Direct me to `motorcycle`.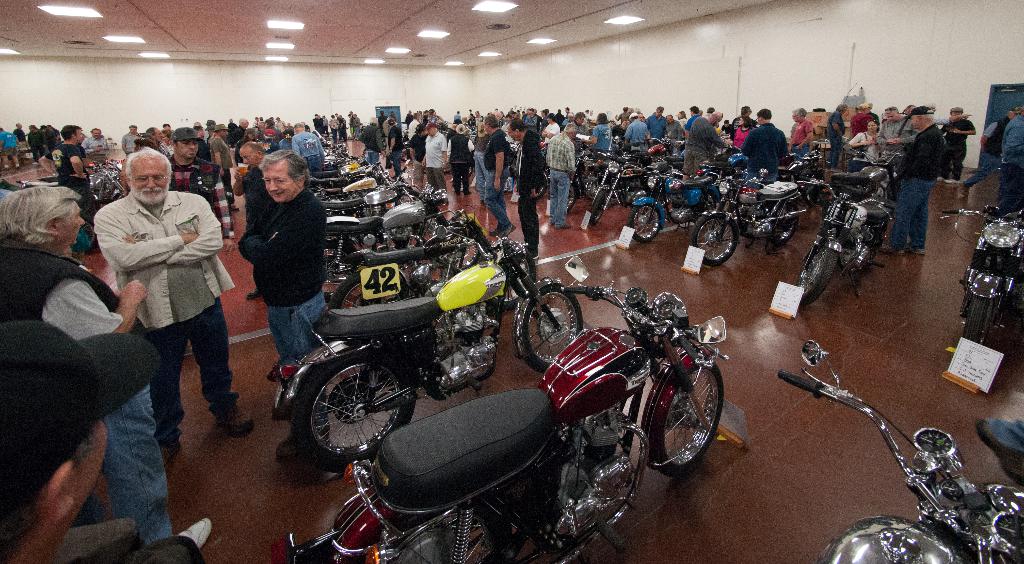
Direction: [939,205,1023,349].
